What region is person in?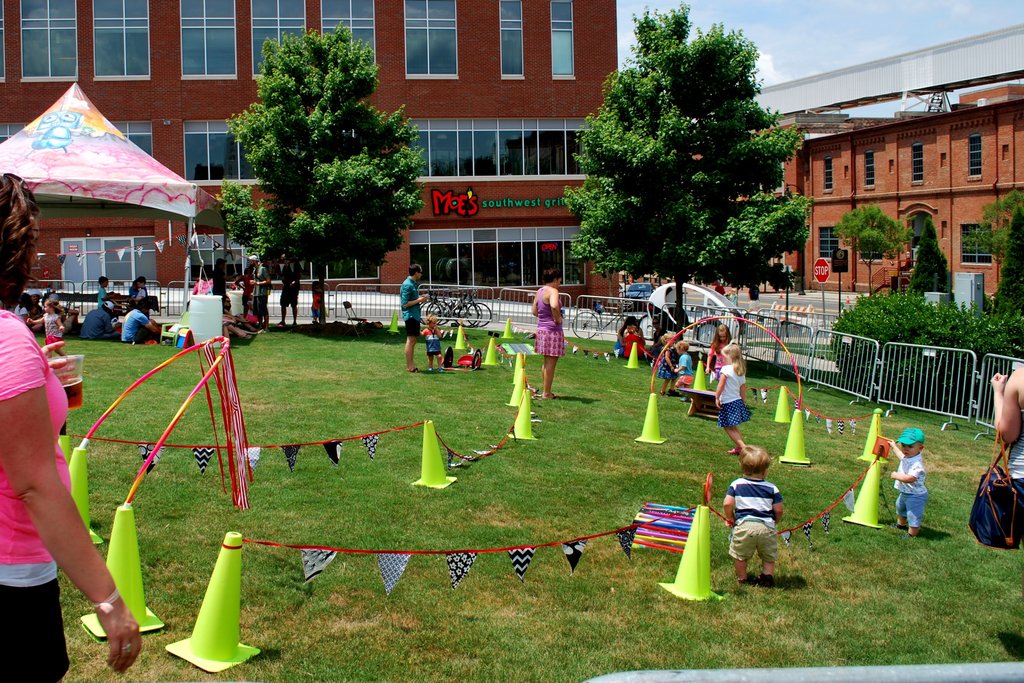
x1=674, y1=342, x2=695, y2=398.
